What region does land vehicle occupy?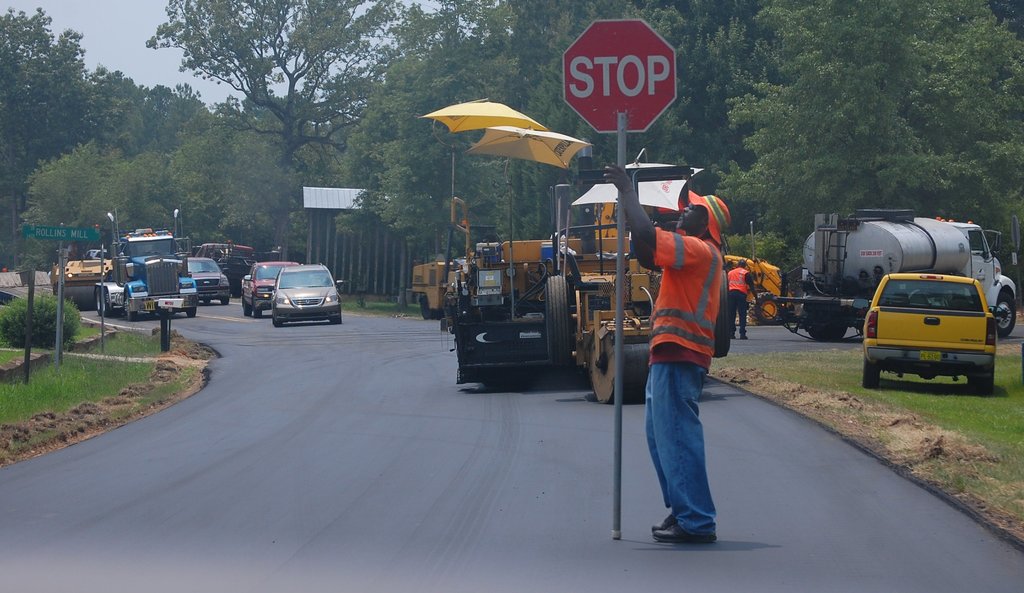
(x1=186, y1=252, x2=232, y2=307).
